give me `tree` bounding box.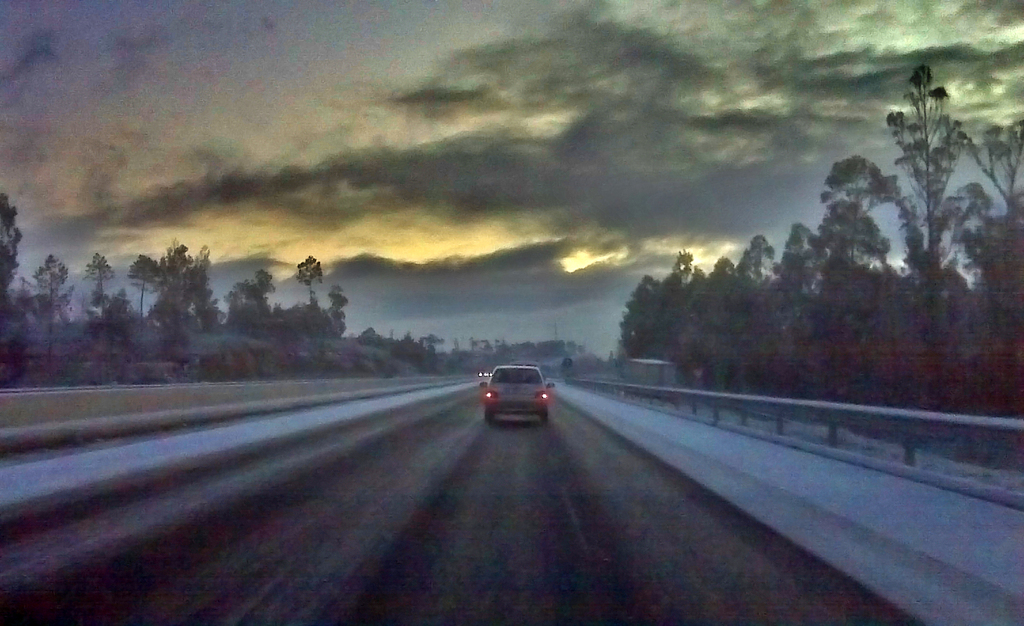
[left=125, top=249, right=158, bottom=363].
